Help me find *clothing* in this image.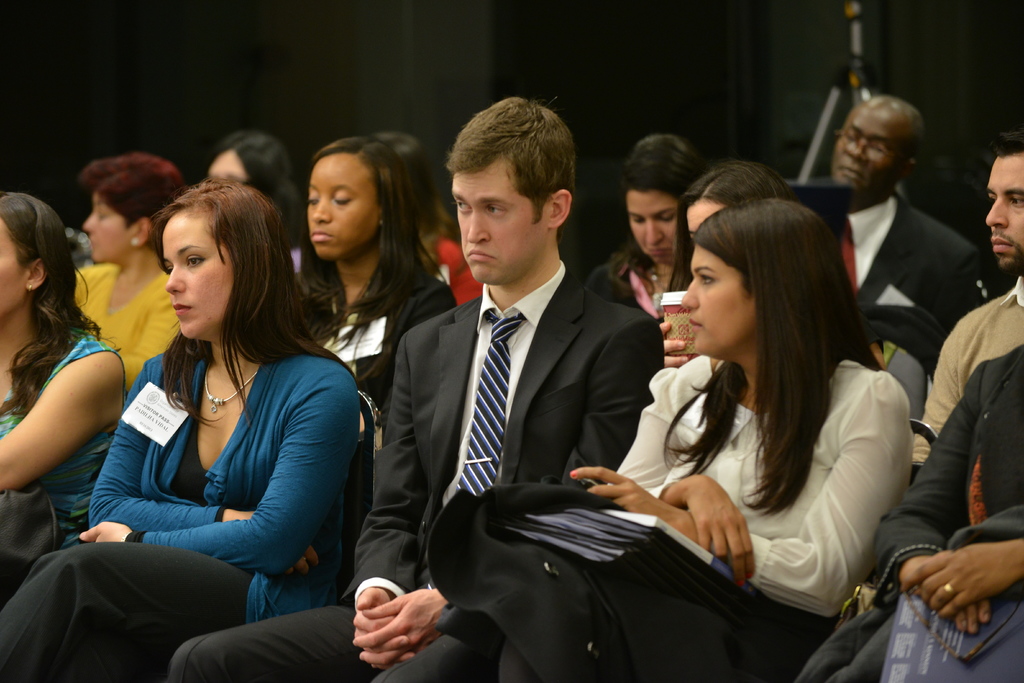
Found it: left=224, top=447, right=317, bottom=559.
